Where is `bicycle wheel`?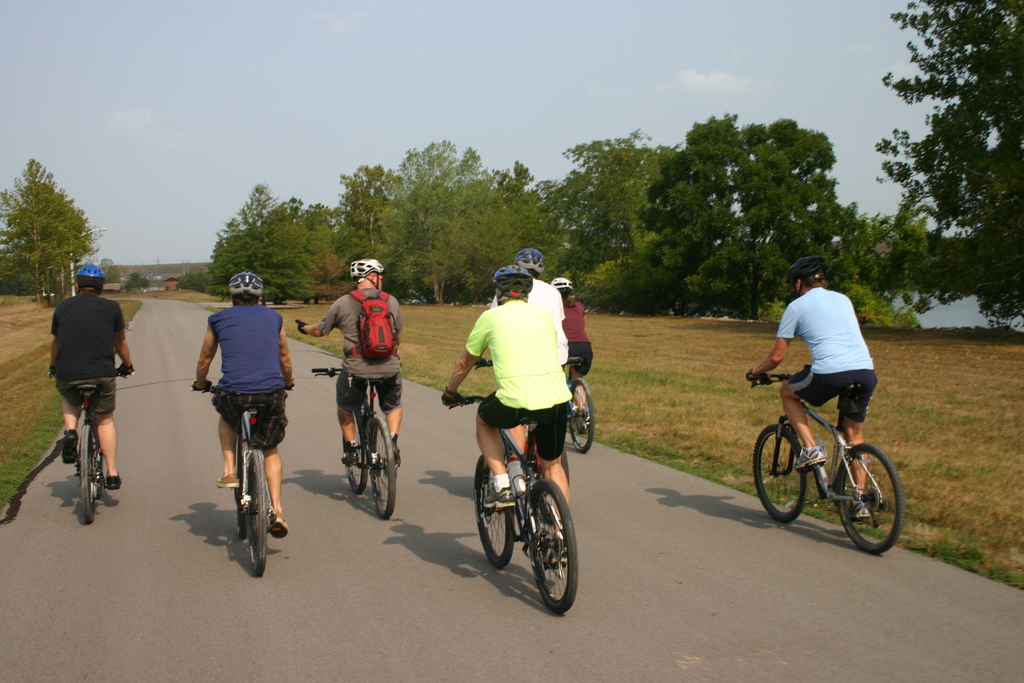
[left=341, top=411, right=366, bottom=492].
